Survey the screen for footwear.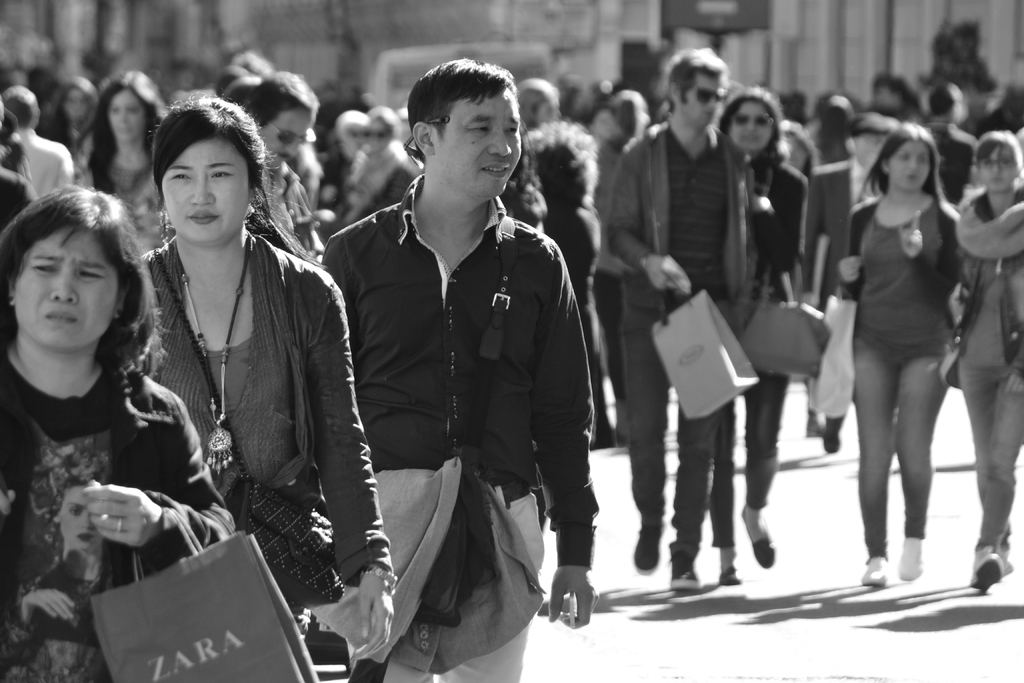
Survey found: 632, 516, 662, 575.
